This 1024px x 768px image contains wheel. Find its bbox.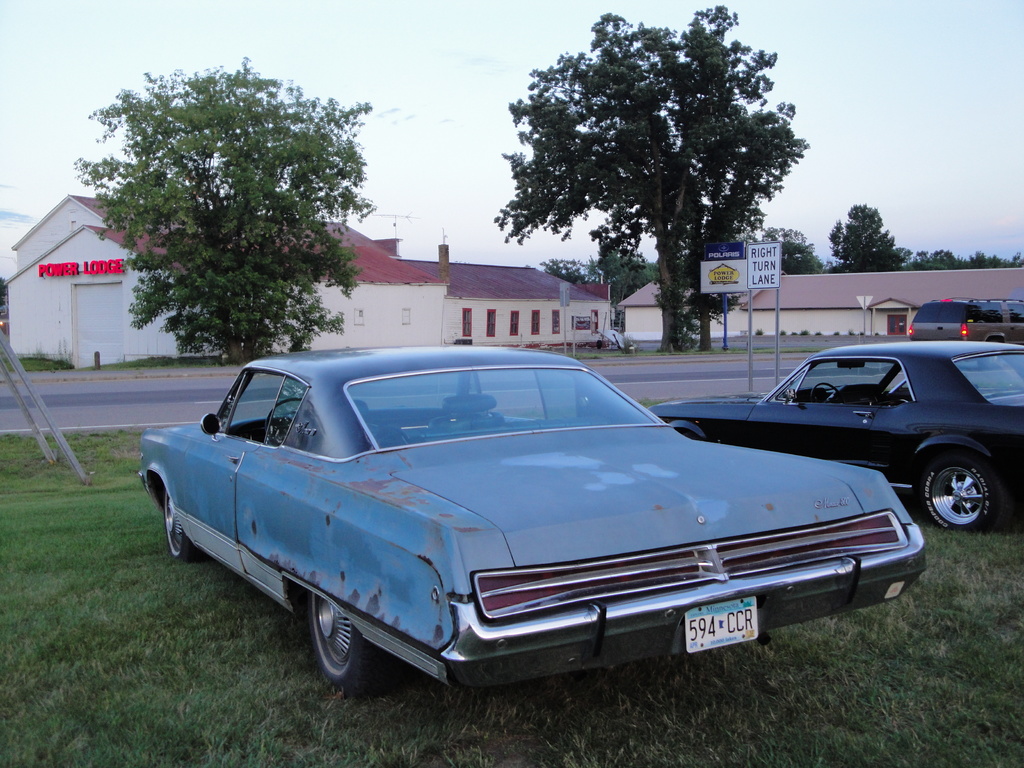
(911,457,1004,532).
